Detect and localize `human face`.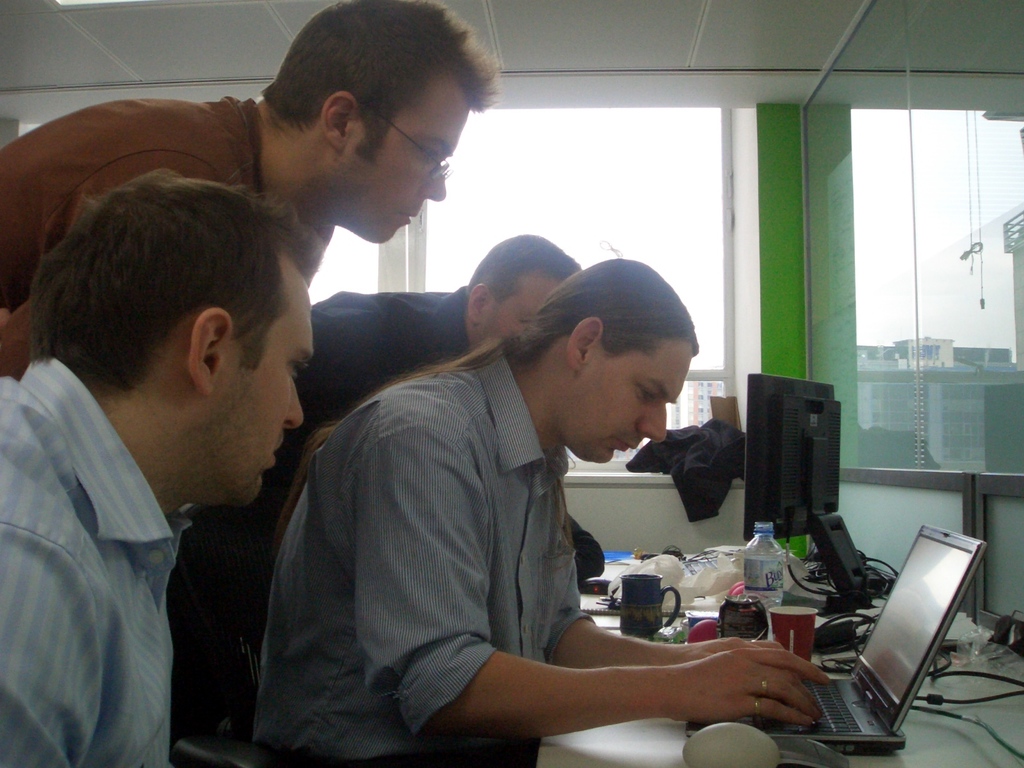
Localized at 342/71/472/242.
